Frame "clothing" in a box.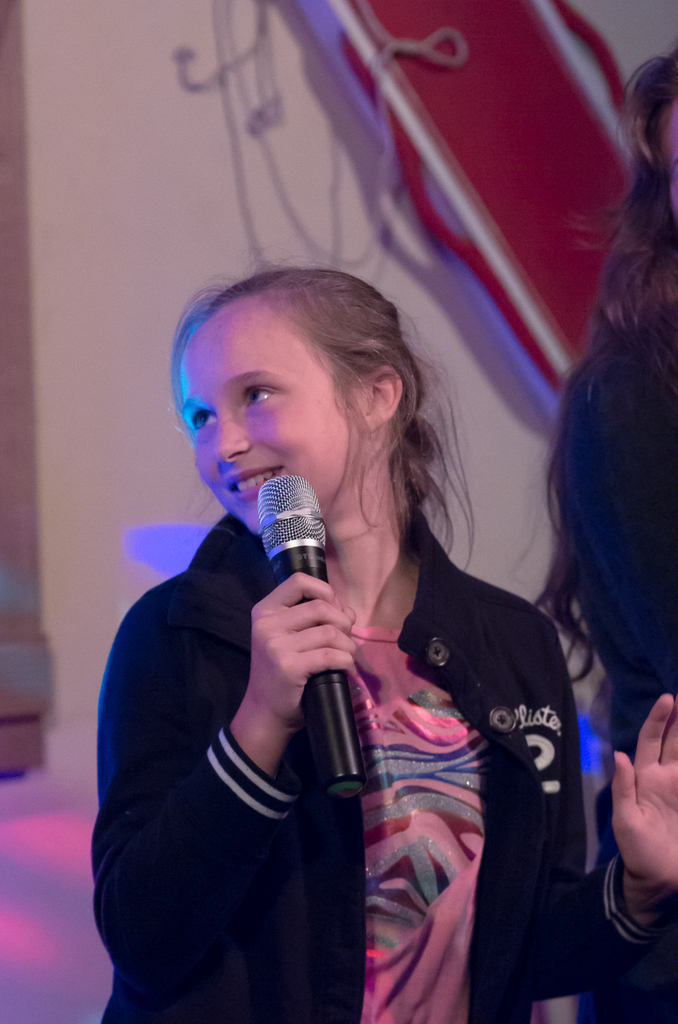
box=[561, 344, 677, 755].
